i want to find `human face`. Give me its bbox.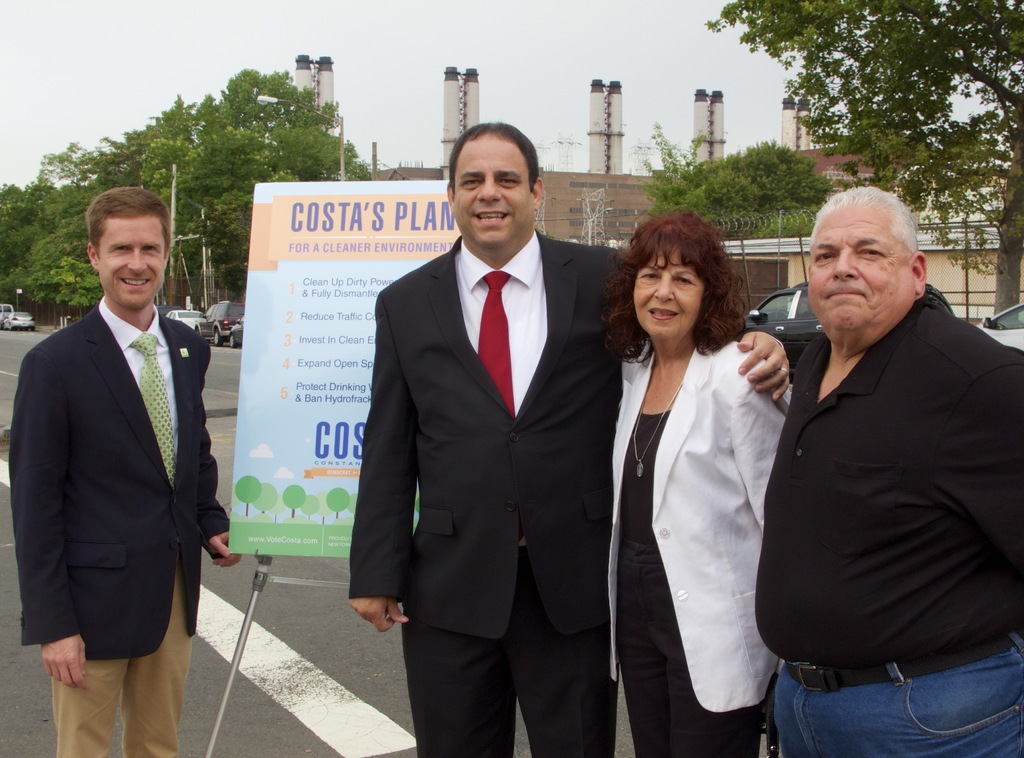
(x1=456, y1=139, x2=535, y2=242).
